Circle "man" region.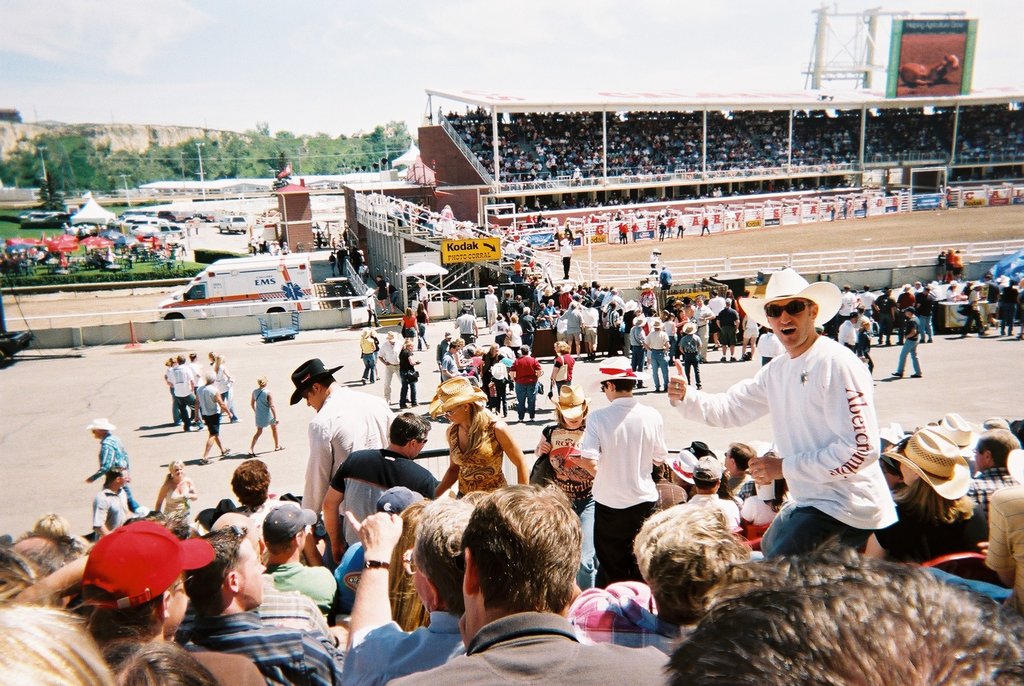
Region: l=658, t=221, r=667, b=240.
